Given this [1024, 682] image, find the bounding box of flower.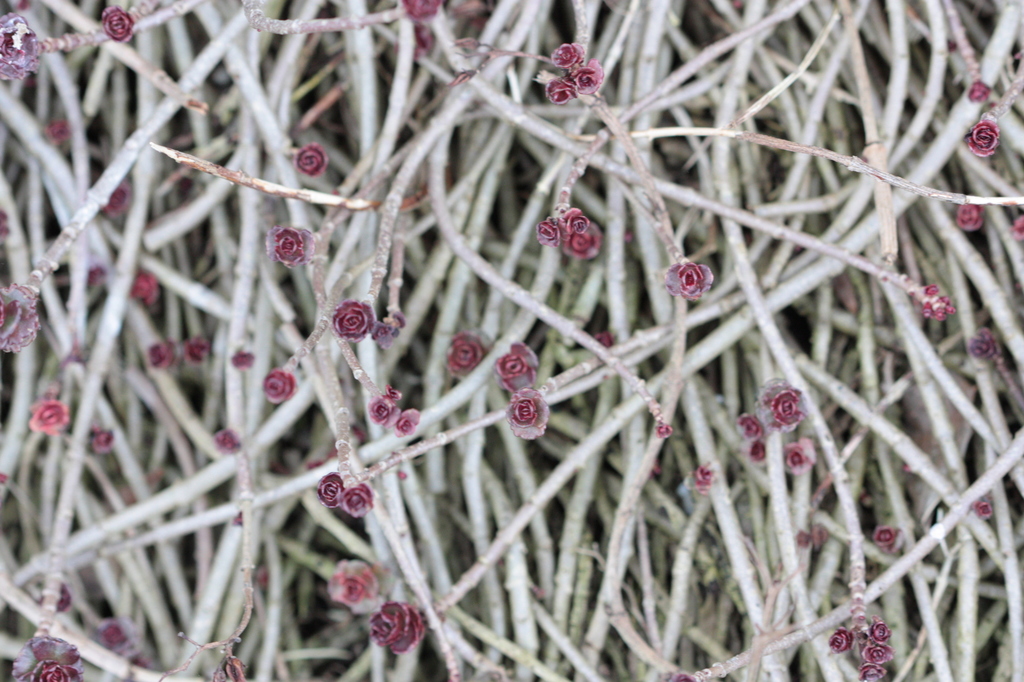
396/0/442/53.
